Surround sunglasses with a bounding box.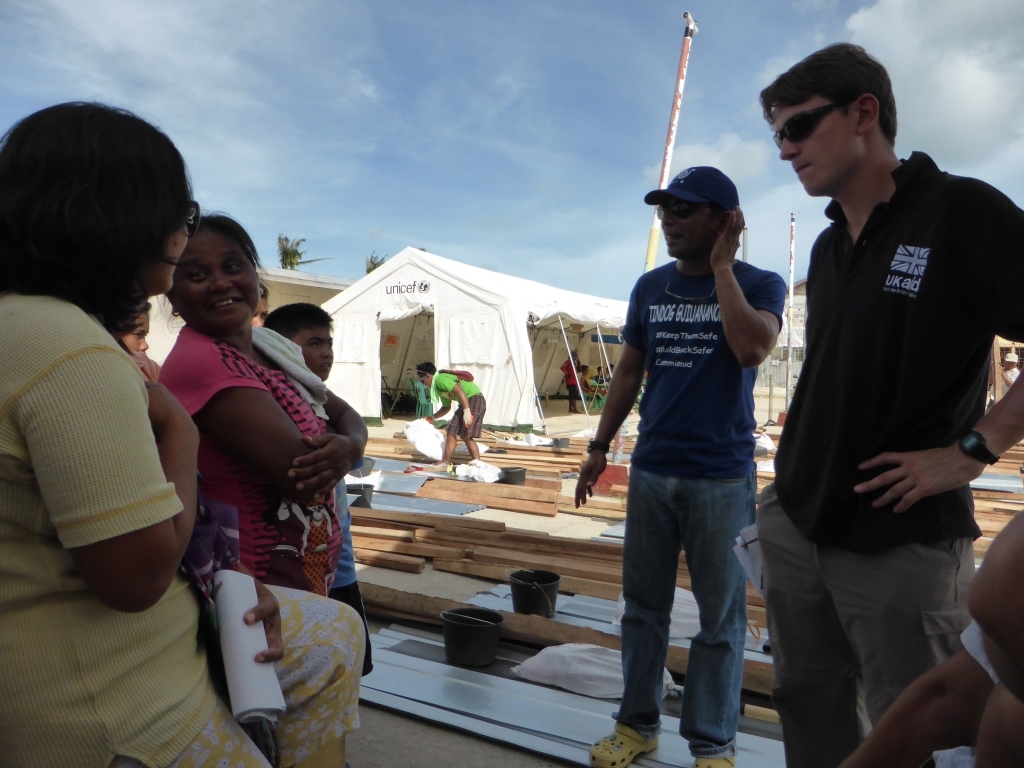
bbox(191, 200, 203, 239).
